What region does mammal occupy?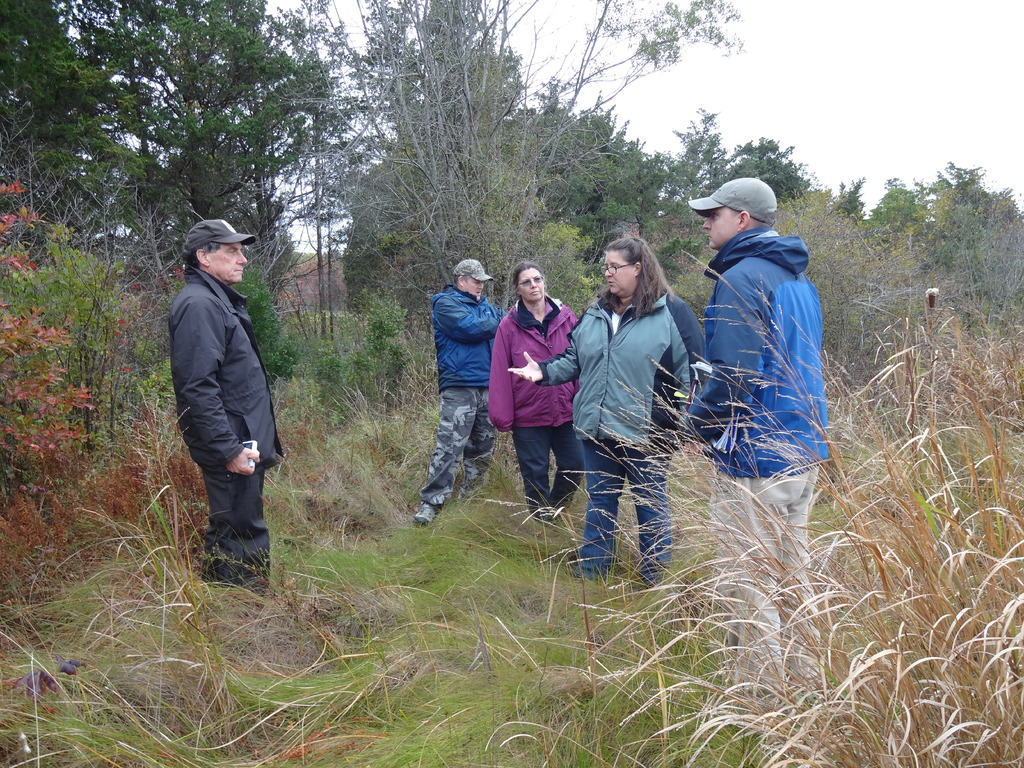
region(485, 262, 579, 518).
